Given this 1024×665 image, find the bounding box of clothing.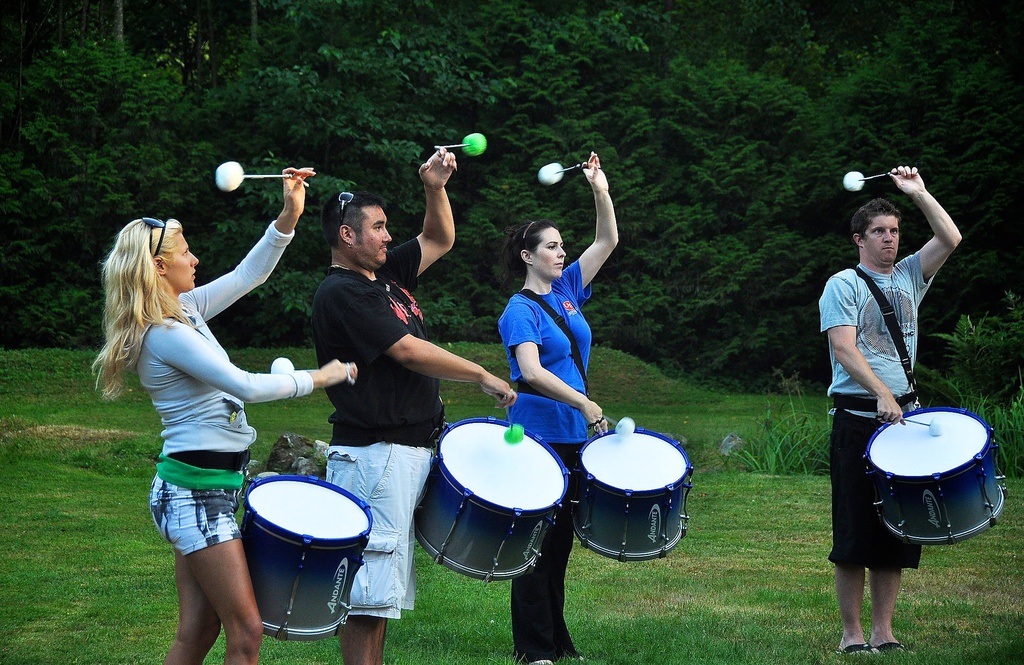
bbox=[125, 241, 288, 582].
